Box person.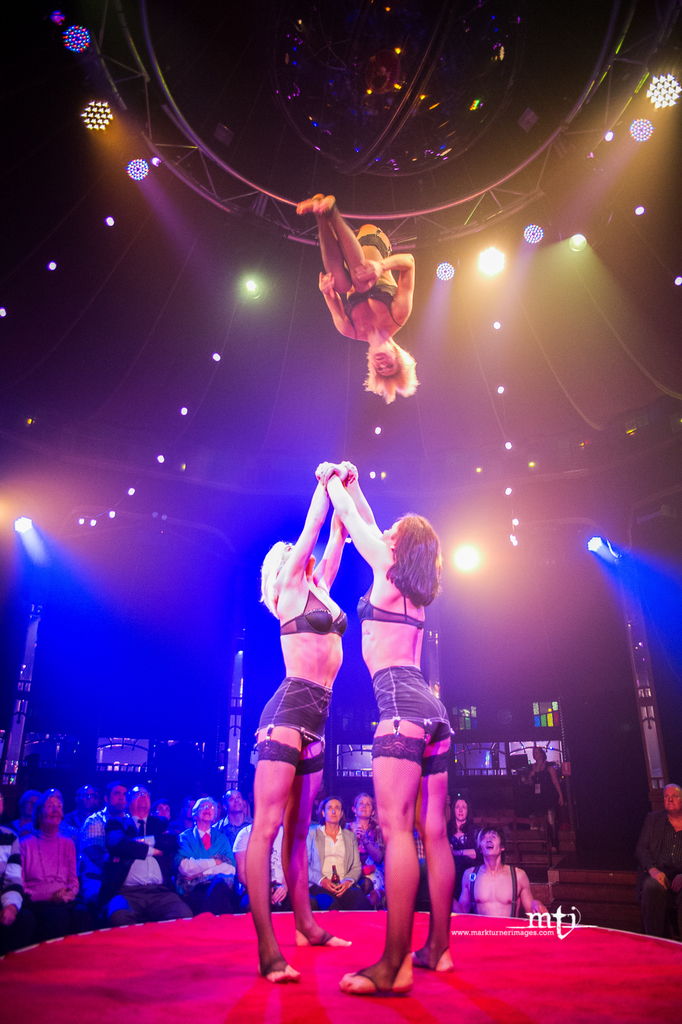
detection(5, 794, 45, 836).
